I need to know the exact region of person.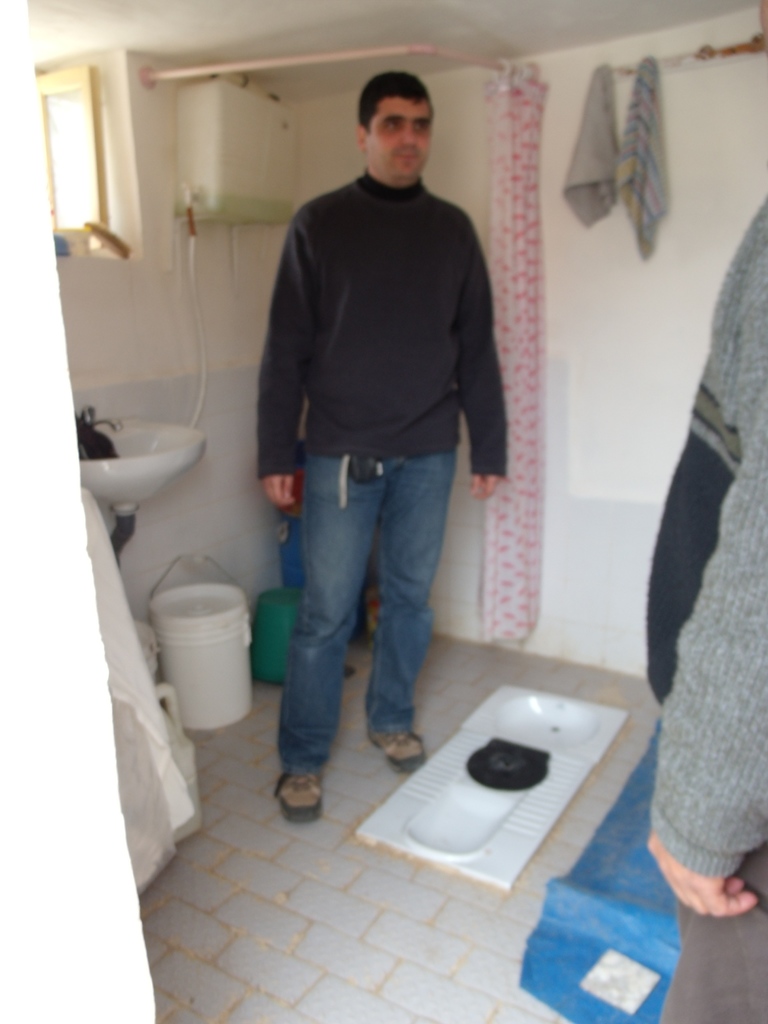
Region: (x1=640, y1=199, x2=767, y2=1023).
